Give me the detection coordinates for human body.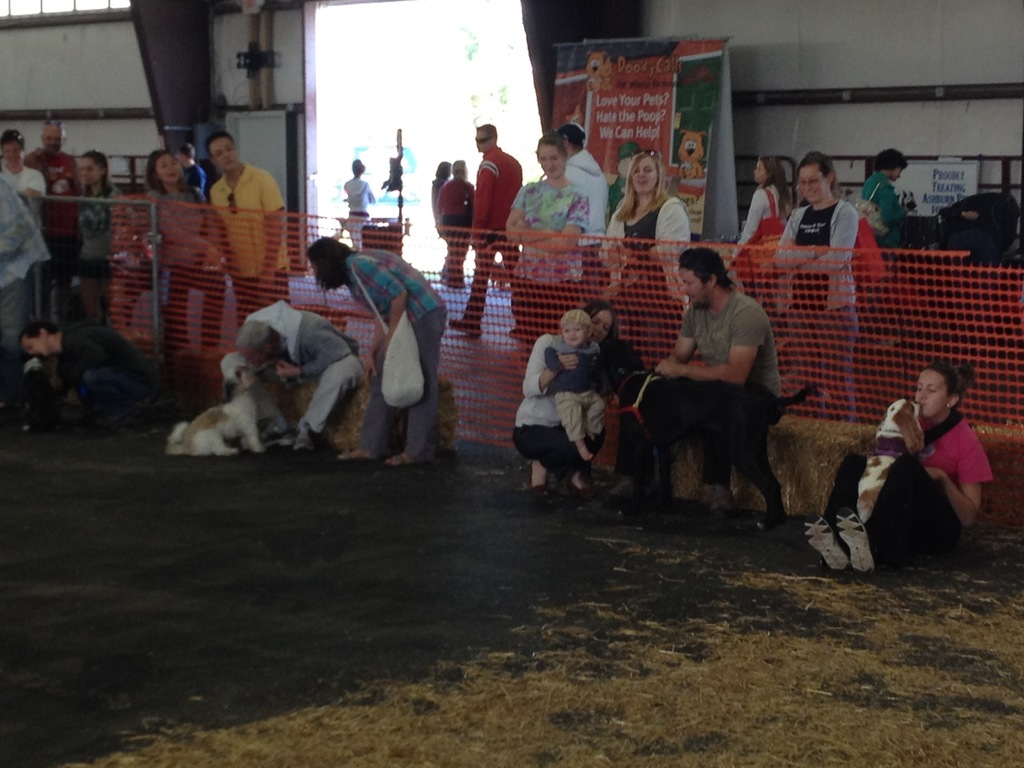
x1=737, y1=156, x2=786, y2=244.
